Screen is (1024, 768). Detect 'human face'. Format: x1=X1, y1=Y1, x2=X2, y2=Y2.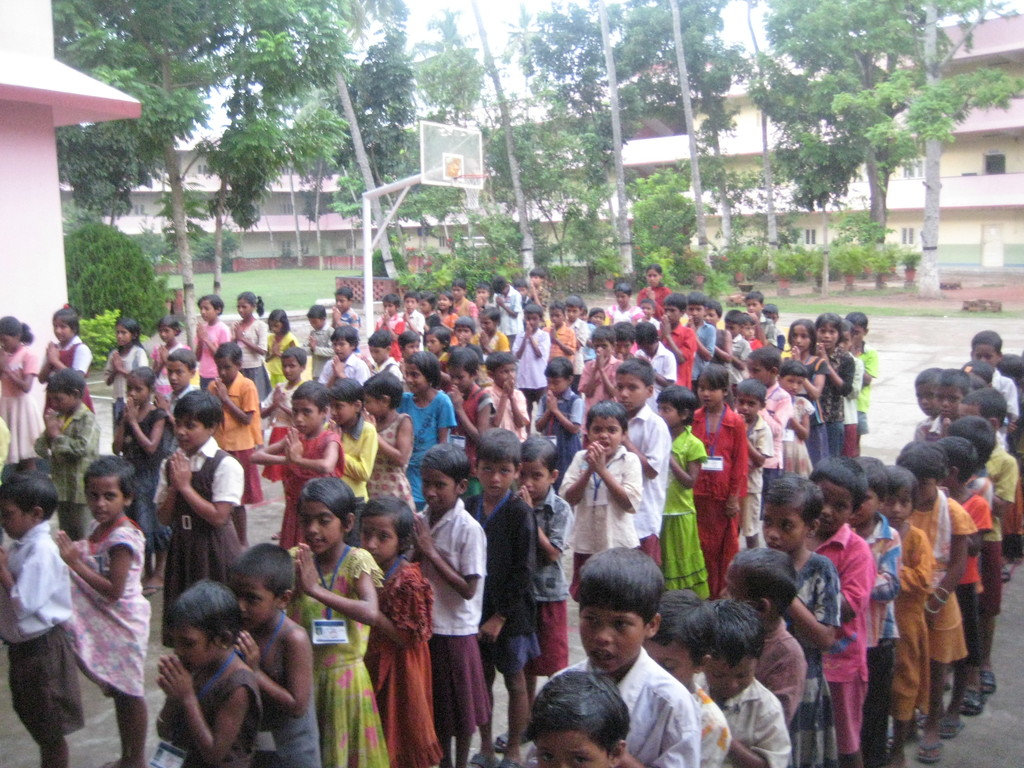
x1=854, y1=488, x2=883, y2=522.
